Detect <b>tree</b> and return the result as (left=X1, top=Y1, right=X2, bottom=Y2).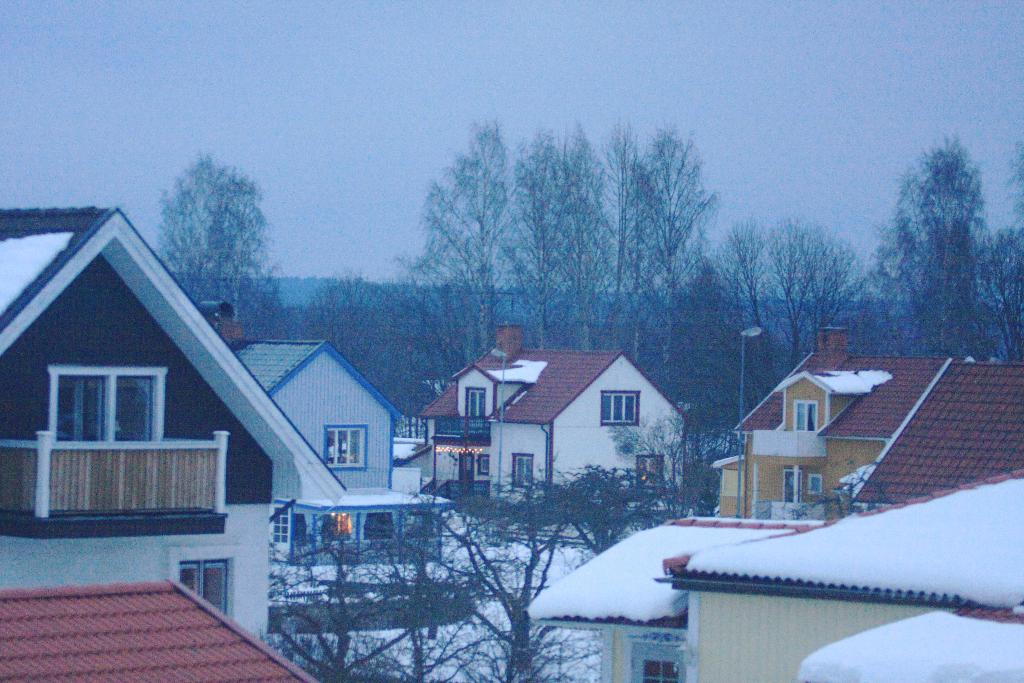
(left=644, top=120, right=726, bottom=399).
